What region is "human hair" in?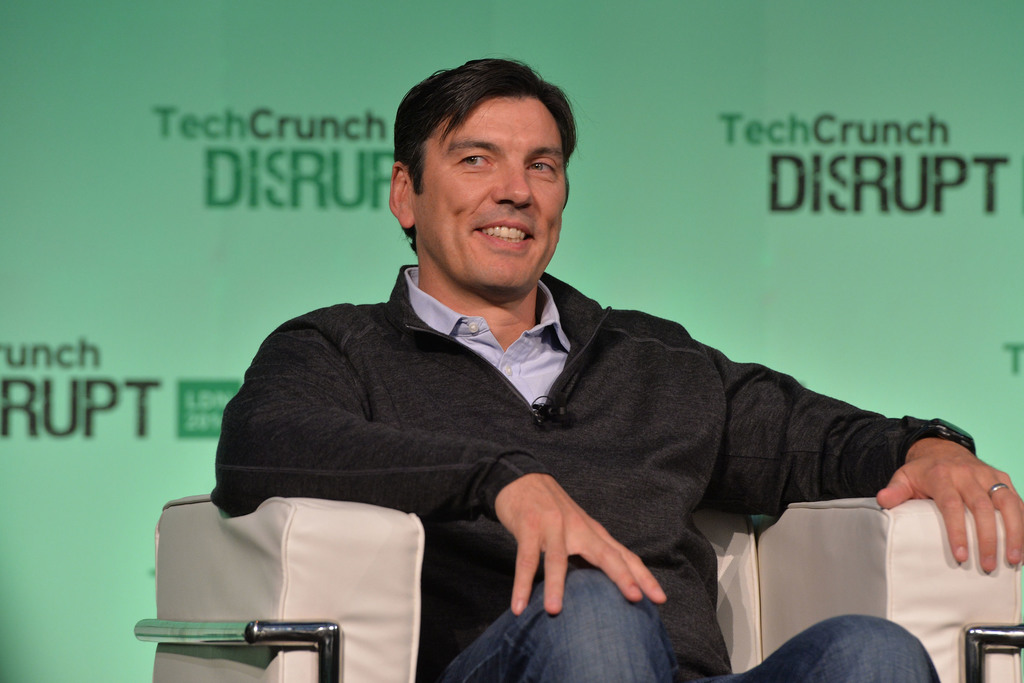
[396,51,581,255].
